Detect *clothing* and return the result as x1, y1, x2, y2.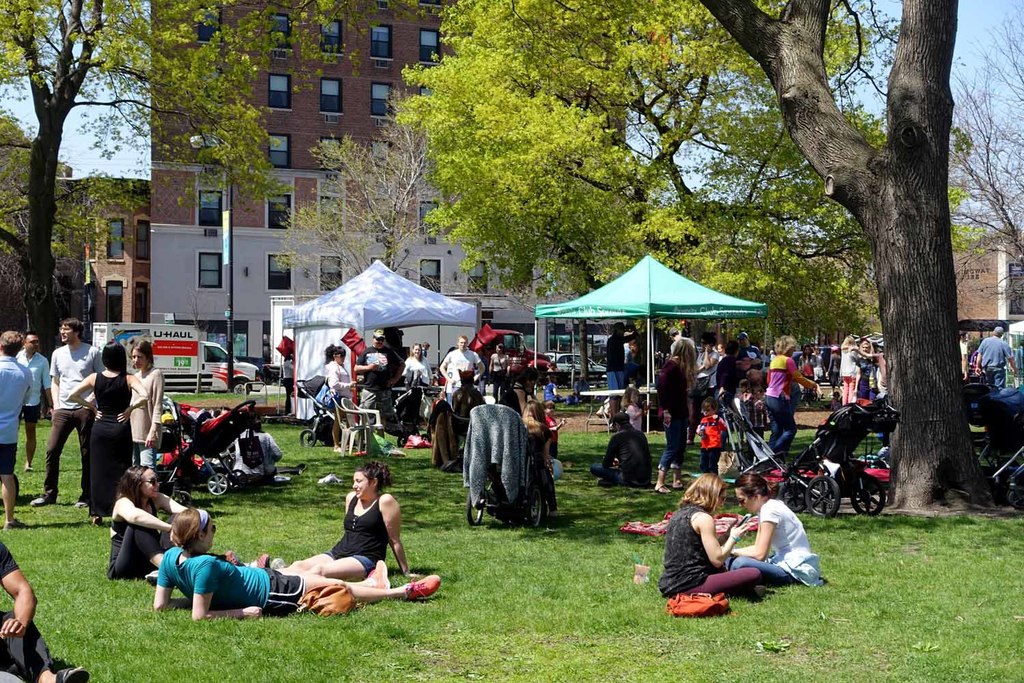
697, 346, 718, 388.
